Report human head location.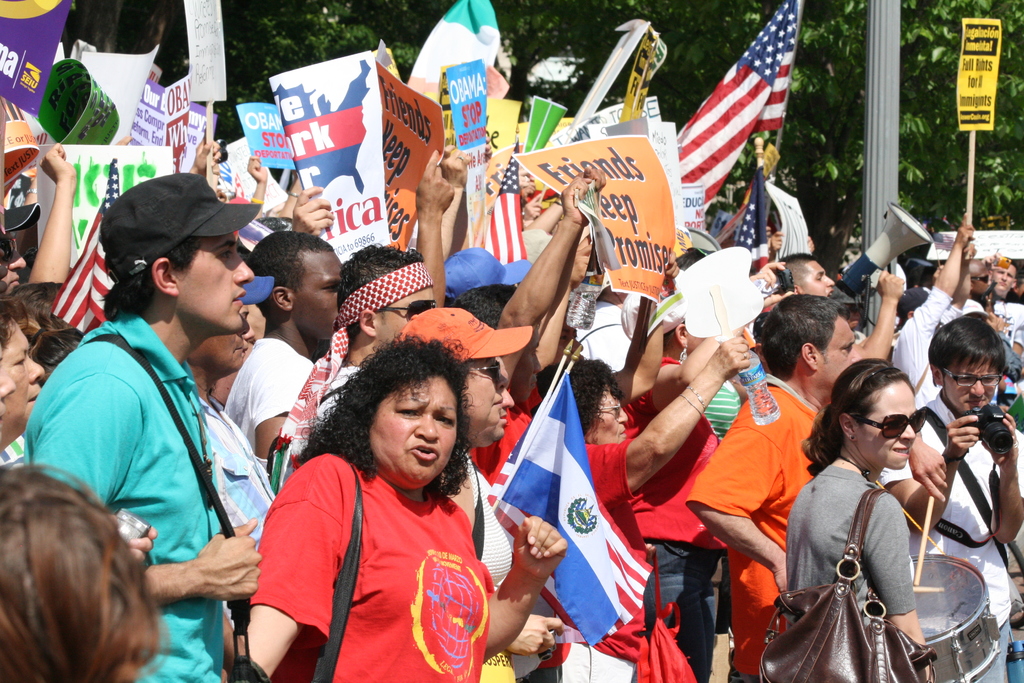
Report: bbox(184, 336, 248, 382).
